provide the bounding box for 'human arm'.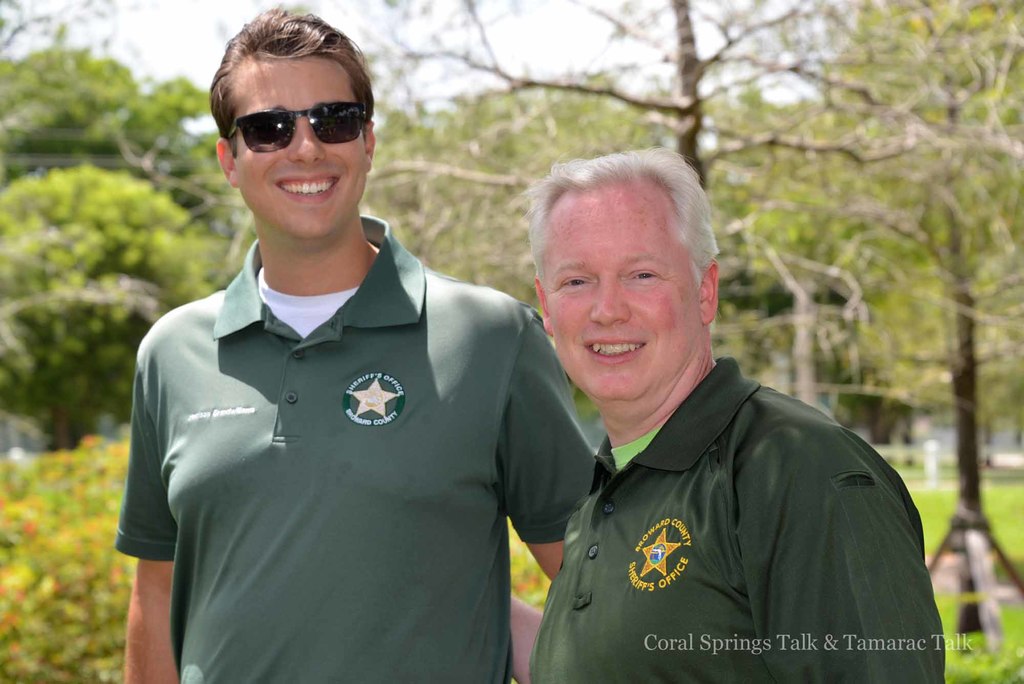
detection(505, 304, 598, 581).
